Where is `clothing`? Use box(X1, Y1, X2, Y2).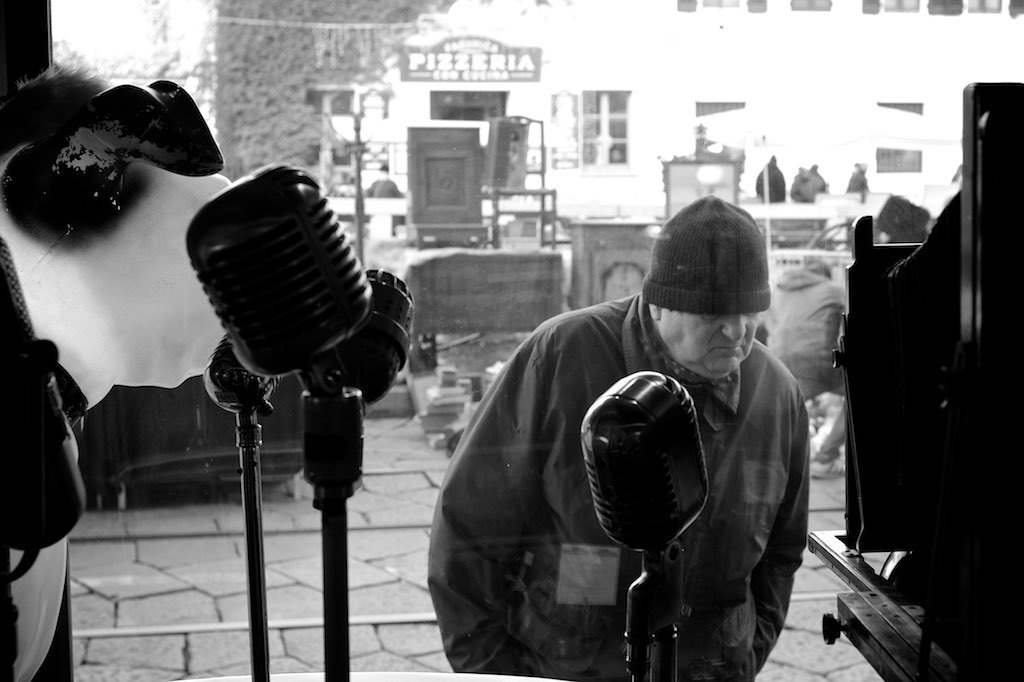
box(751, 160, 789, 206).
